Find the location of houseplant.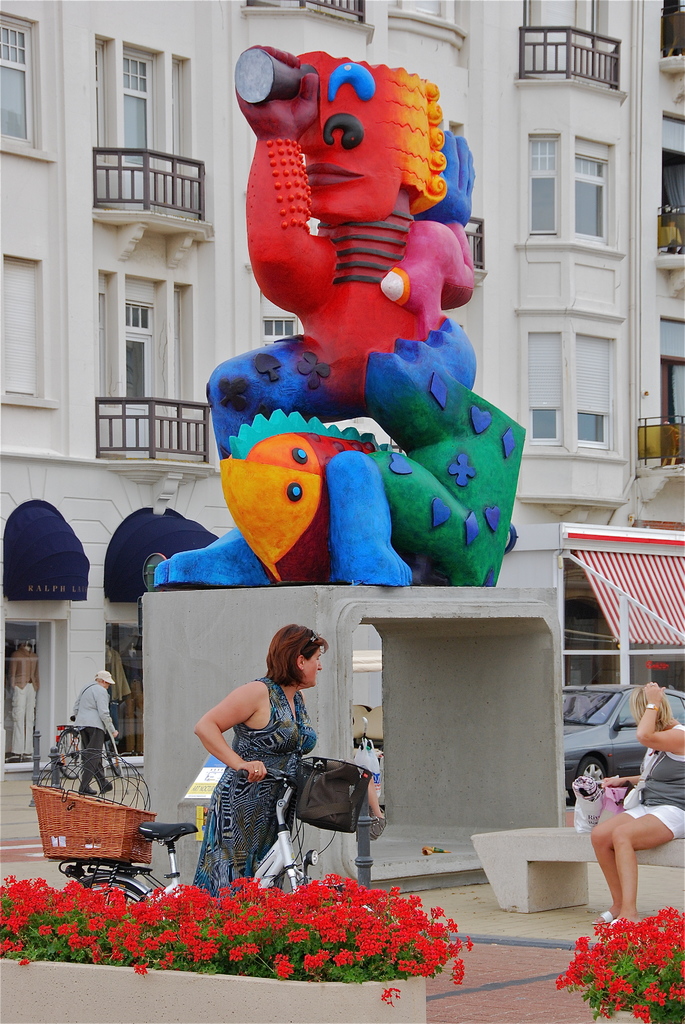
Location: (548, 900, 684, 1023).
